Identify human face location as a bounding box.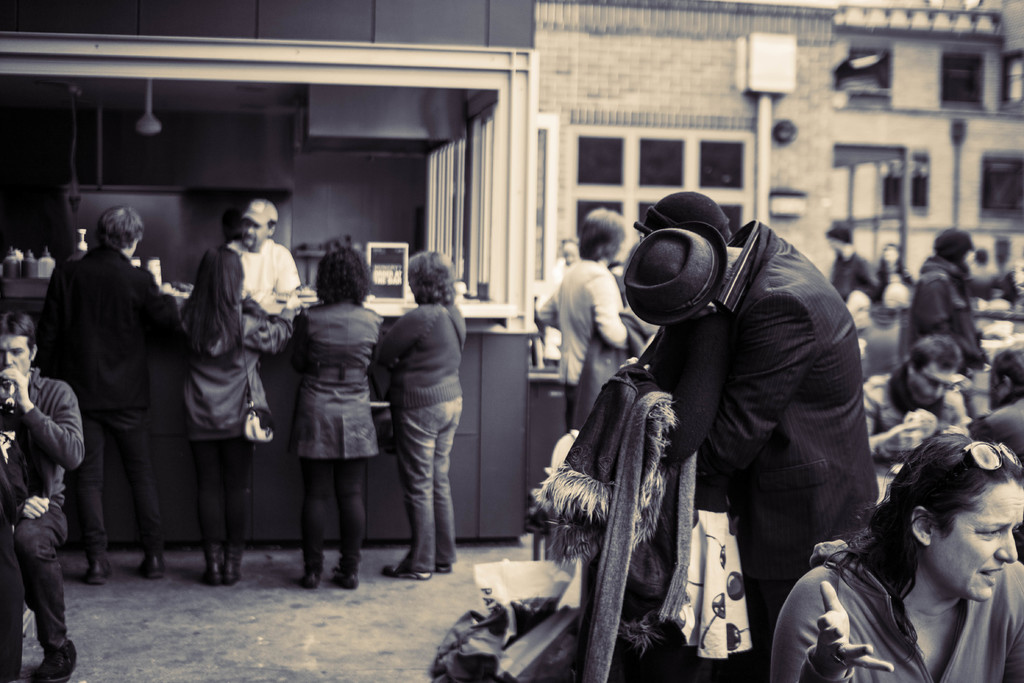
826, 239, 845, 252.
